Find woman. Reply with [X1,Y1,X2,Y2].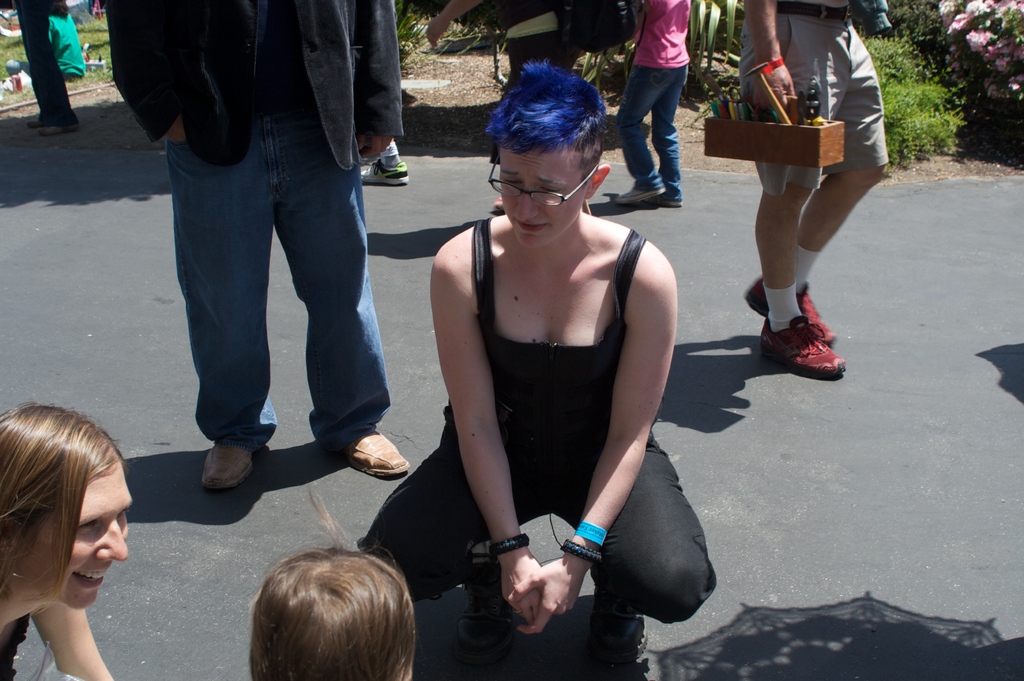
[0,403,136,680].
